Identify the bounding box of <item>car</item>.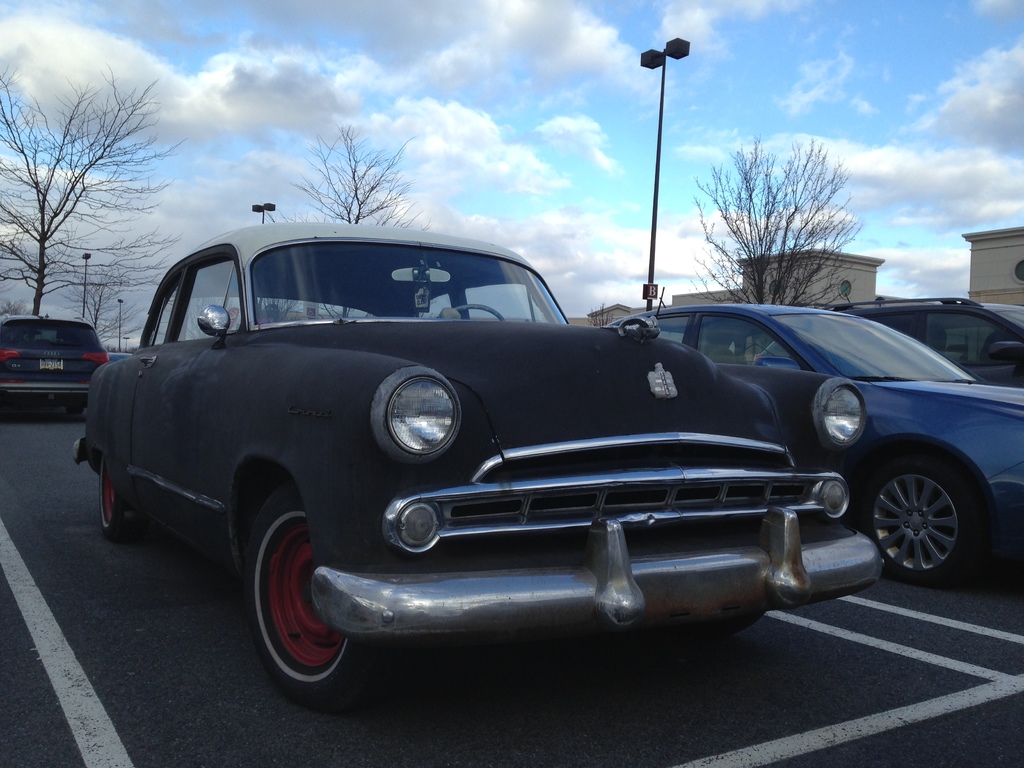
box(0, 312, 109, 413).
